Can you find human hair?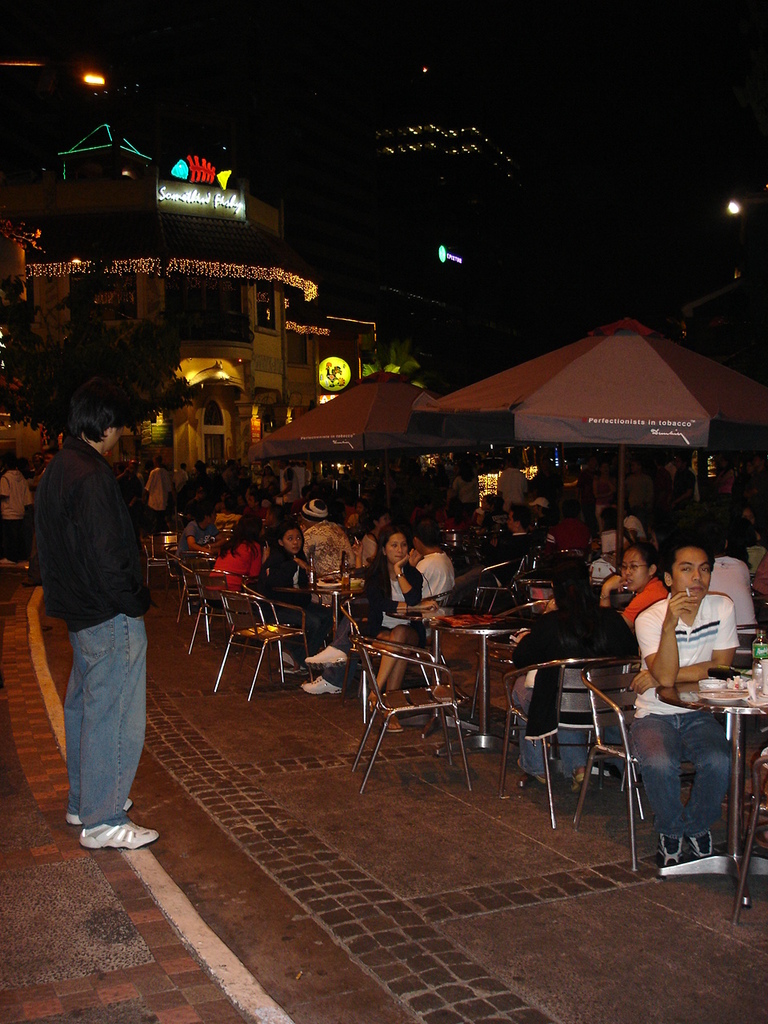
Yes, bounding box: select_region(509, 499, 531, 529).
